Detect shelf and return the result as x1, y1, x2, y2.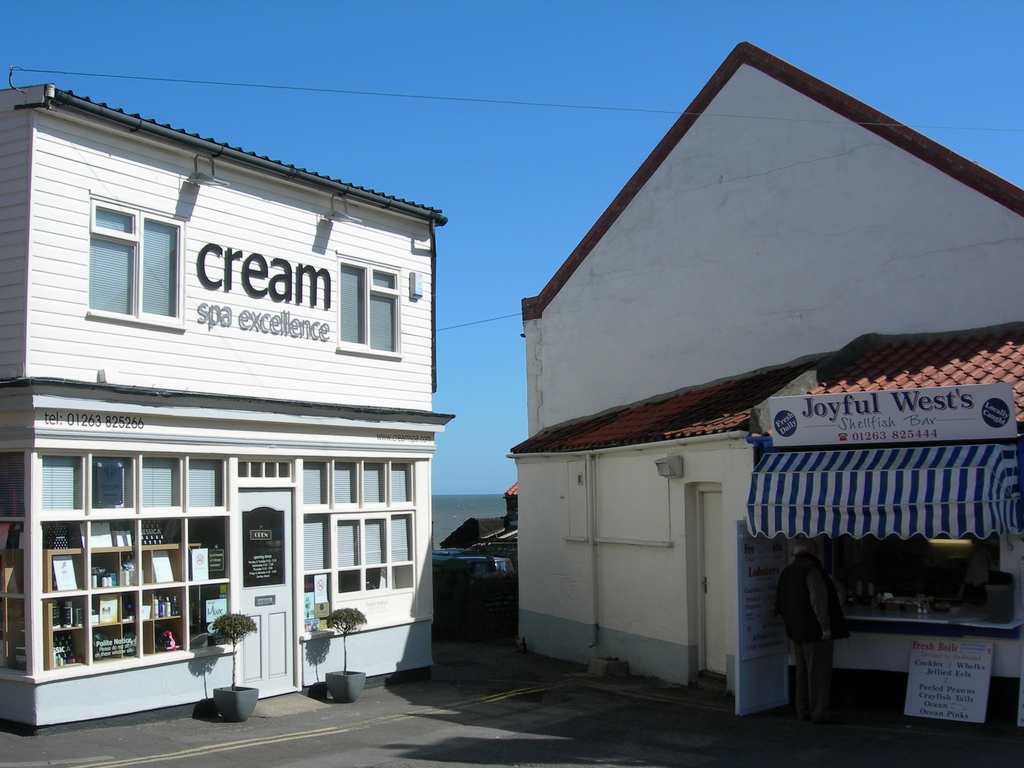
90, 621, 122, 662.
